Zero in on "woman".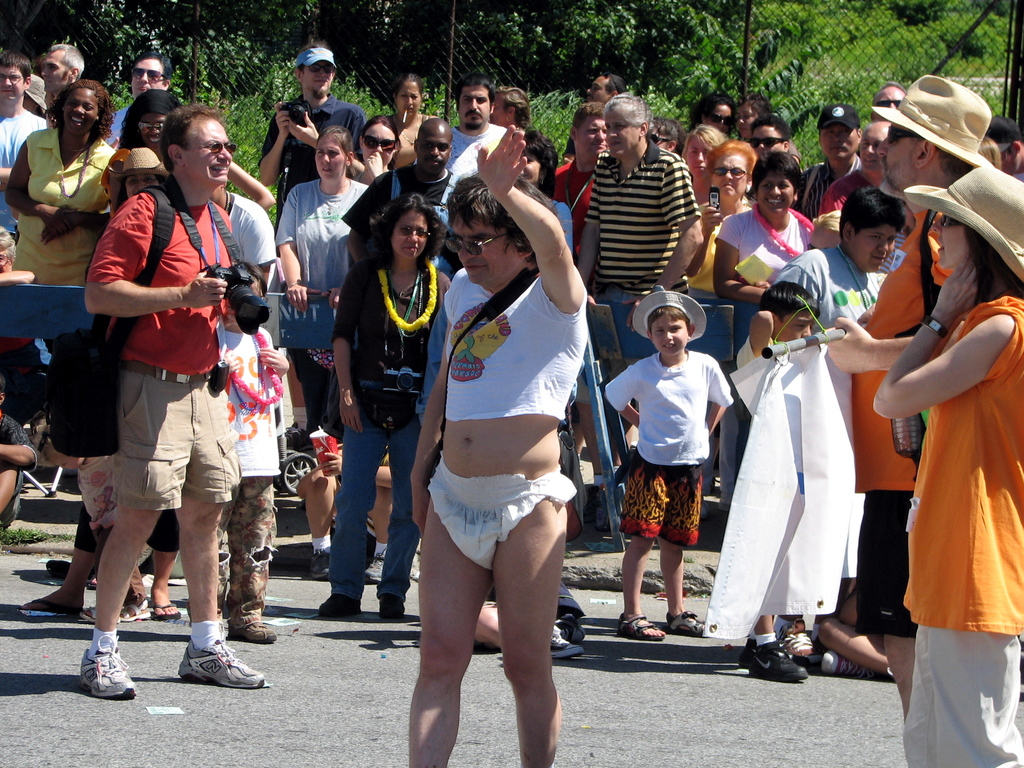
Zeroed in: {"x1": 644, "y1": 116, "x2": 684, "y2": 161}.
